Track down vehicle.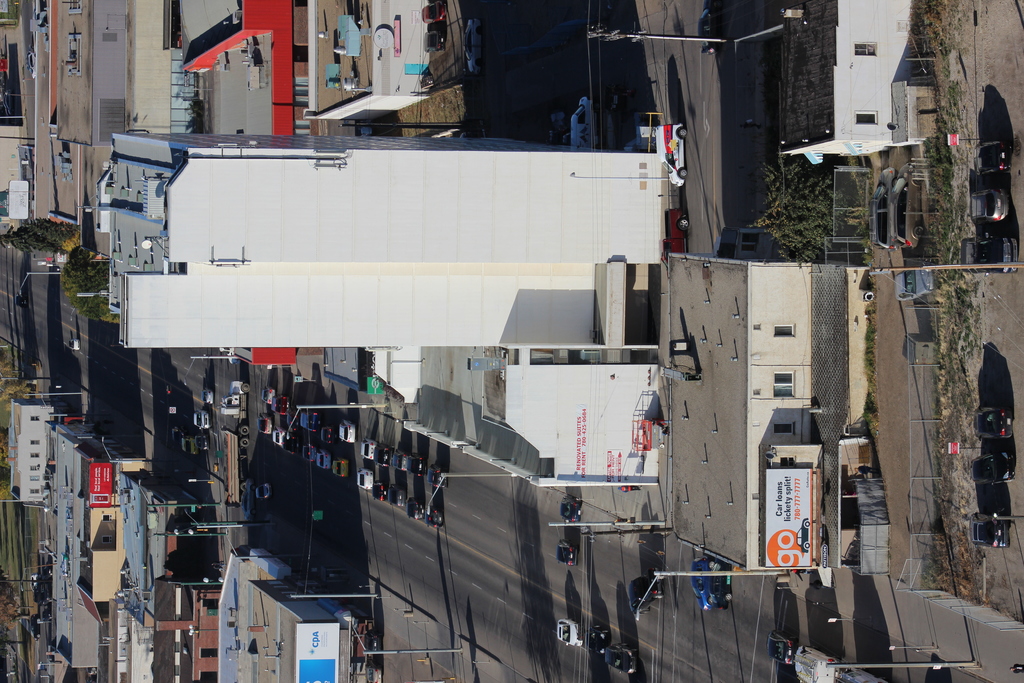
Tracked to {"x1": 895, "y1": 161, "x2": 925, "y2": 255}.
